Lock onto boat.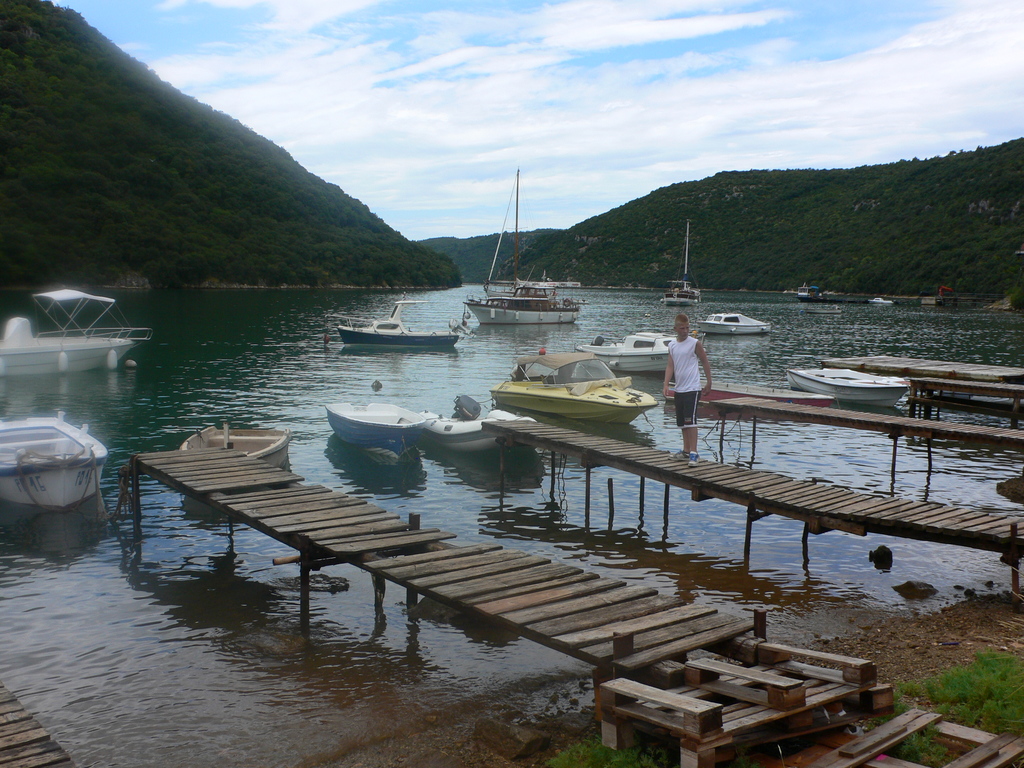
Locked: <region>700, 310, 776, 337</region>.
